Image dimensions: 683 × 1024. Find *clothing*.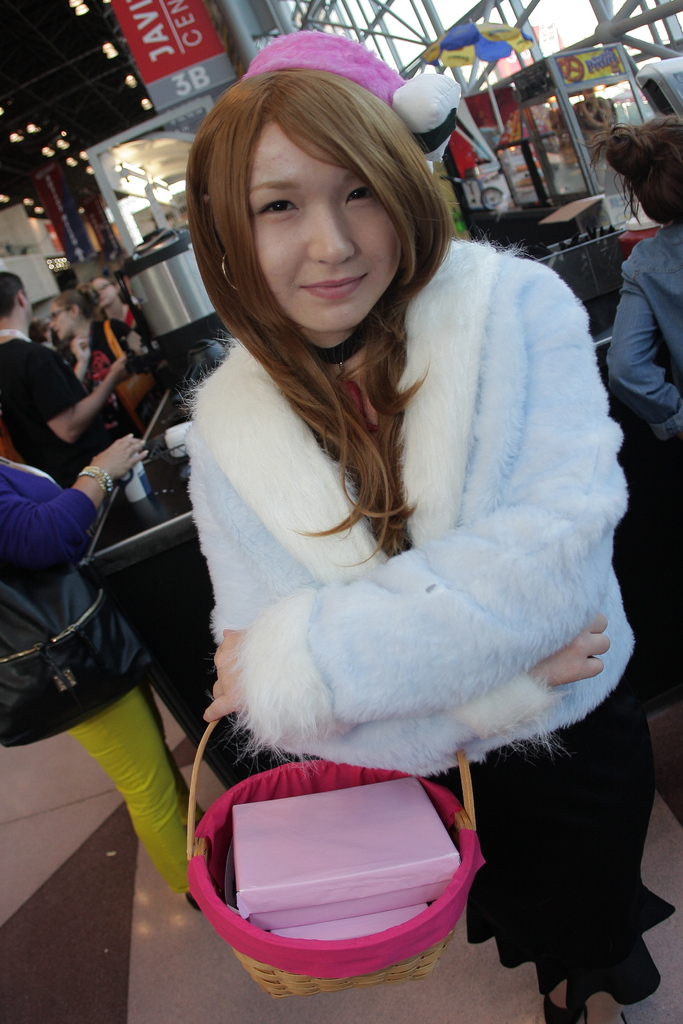
124 303 144 335.
